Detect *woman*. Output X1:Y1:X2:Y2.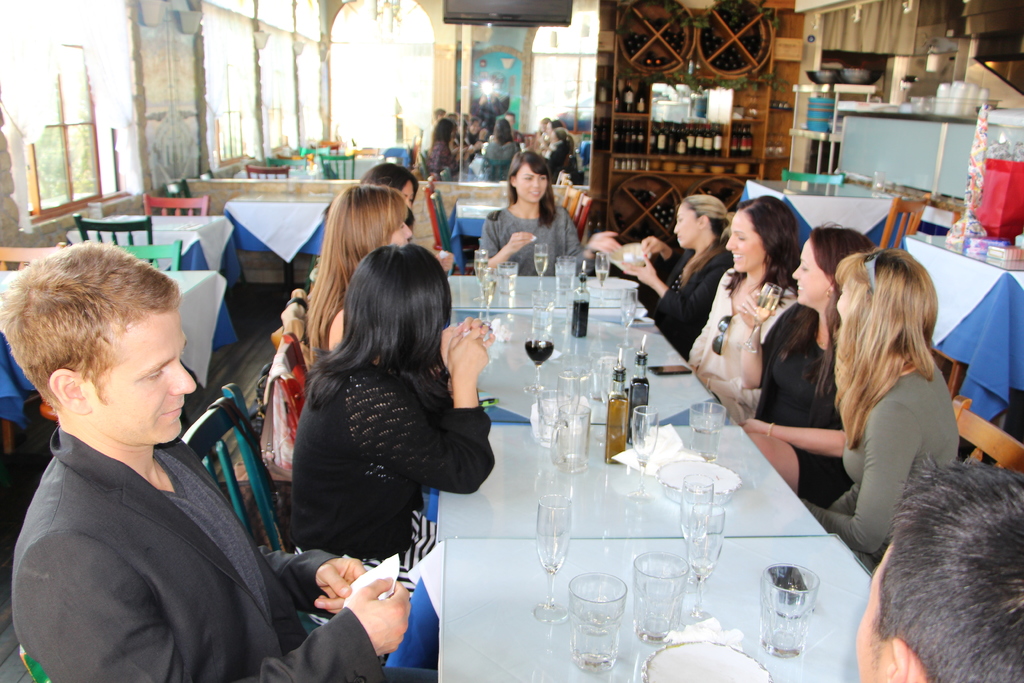
258:229:490:651.
